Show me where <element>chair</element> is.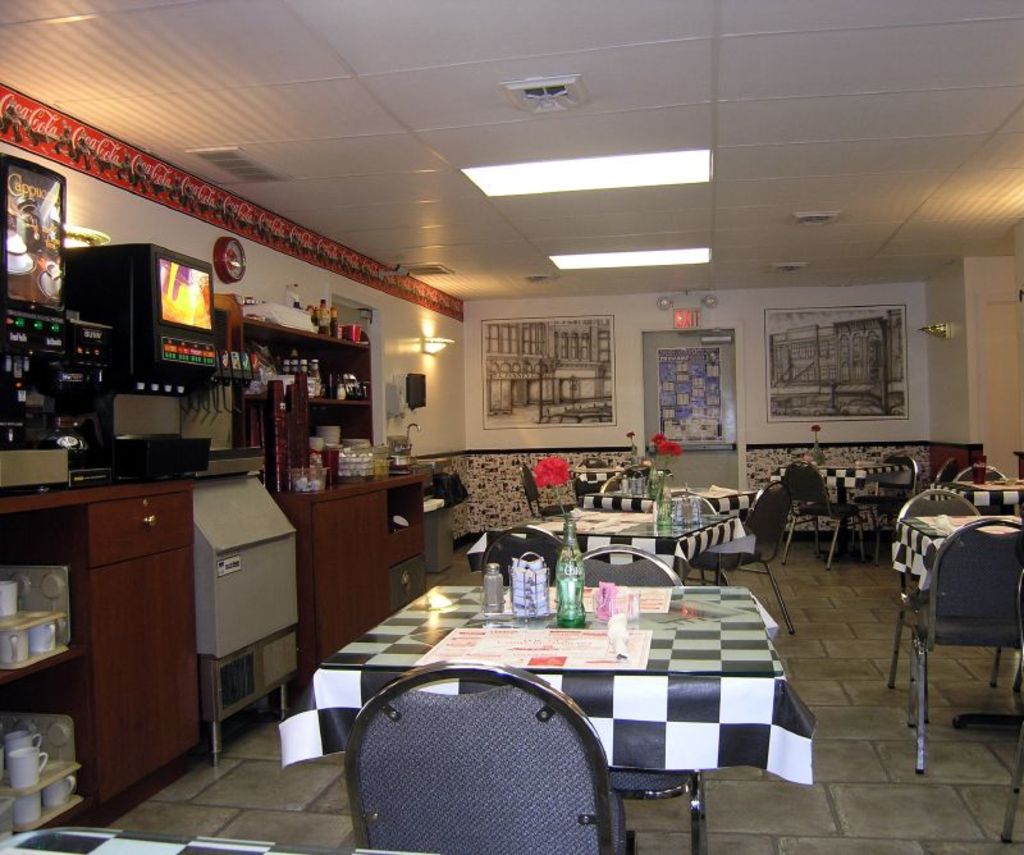
<element>chair</element> is at detection(778, 458, 861, 571).
